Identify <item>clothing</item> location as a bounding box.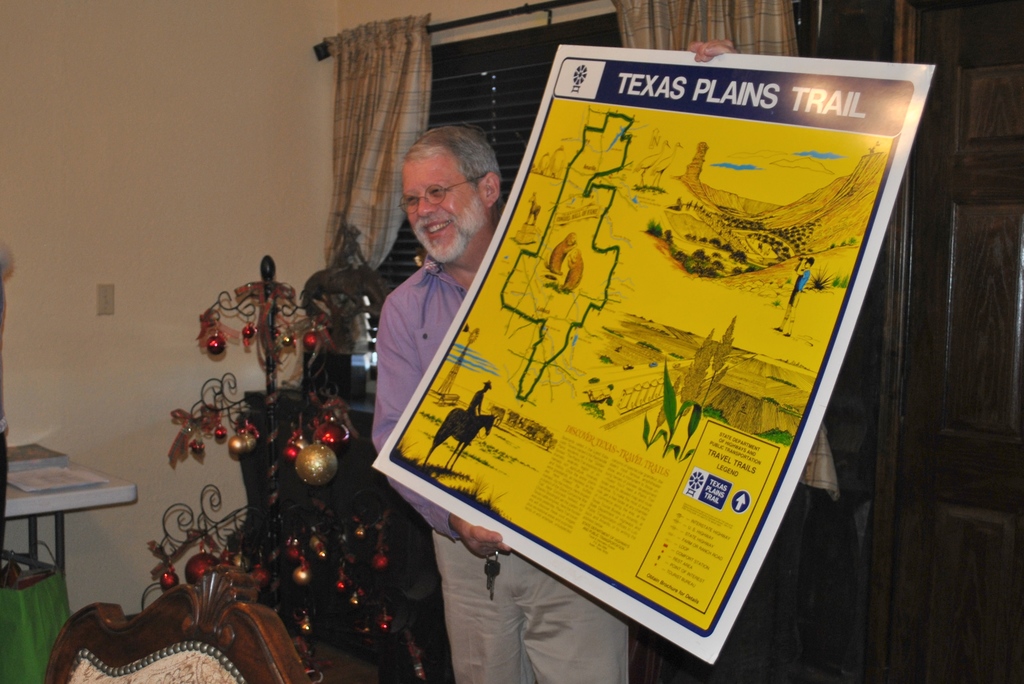
[x1=358, y1=252, x2=638, y2=683].
